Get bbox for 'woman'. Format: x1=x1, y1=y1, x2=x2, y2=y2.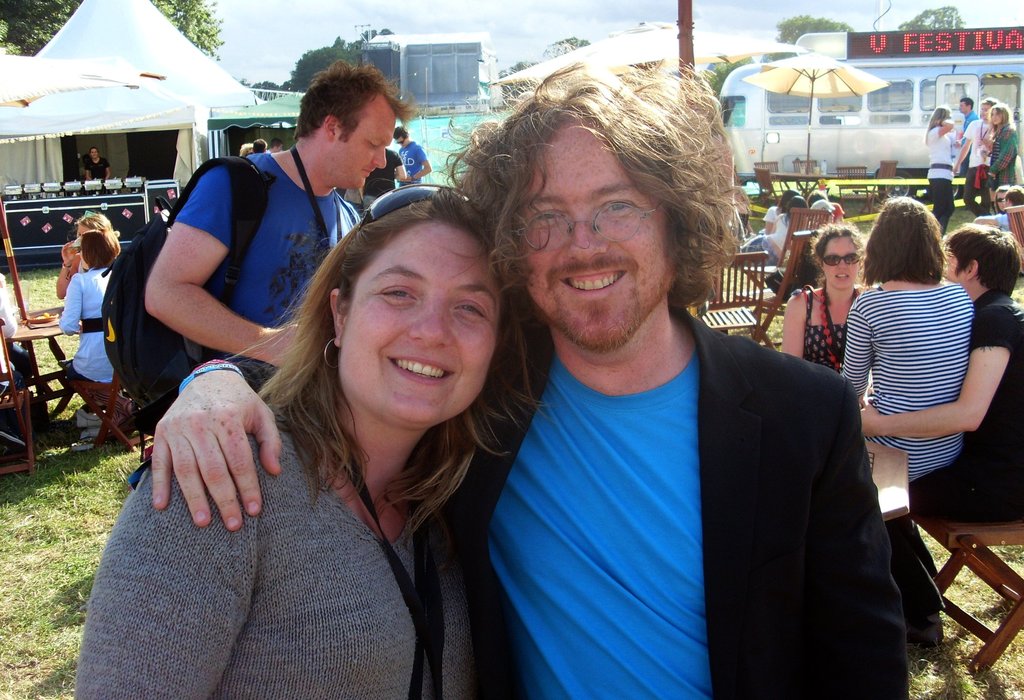
x1=758, y1=187, x2=796, y2=232.
